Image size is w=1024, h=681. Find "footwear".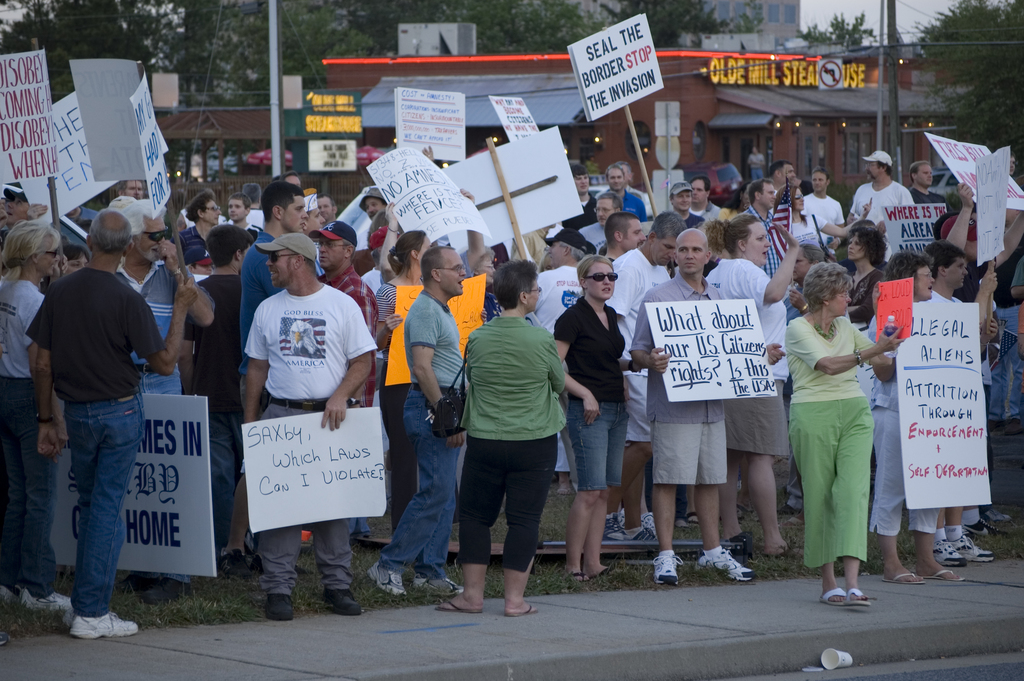
508 602 540 619.
